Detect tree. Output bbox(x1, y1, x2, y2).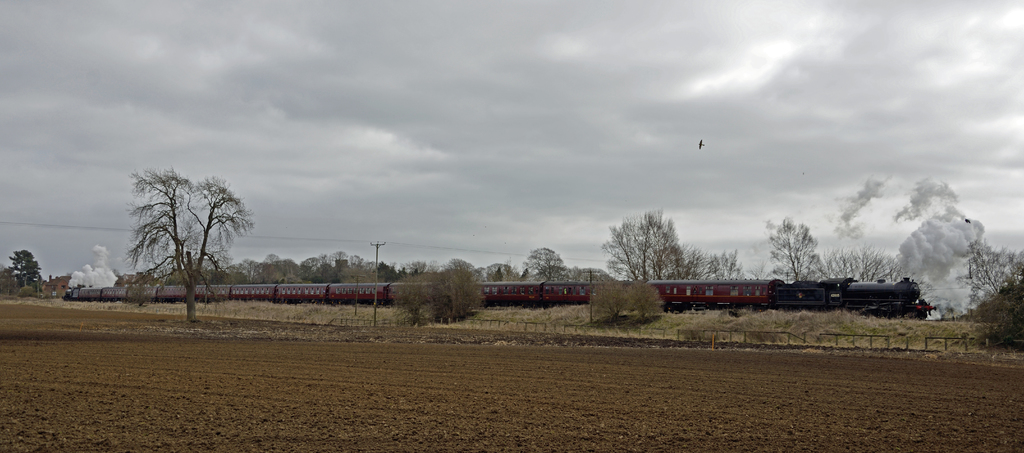
bbox(3, 251, 39, 292).
